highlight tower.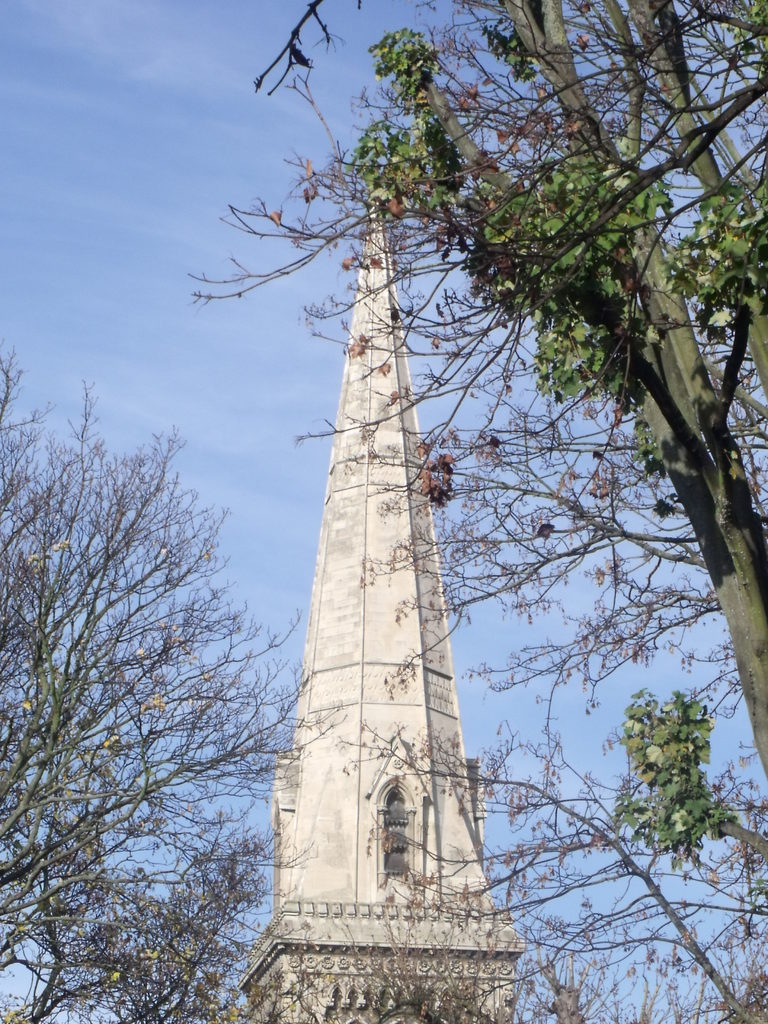
Highlighted region: Rect(253, 191, 516, 911).
